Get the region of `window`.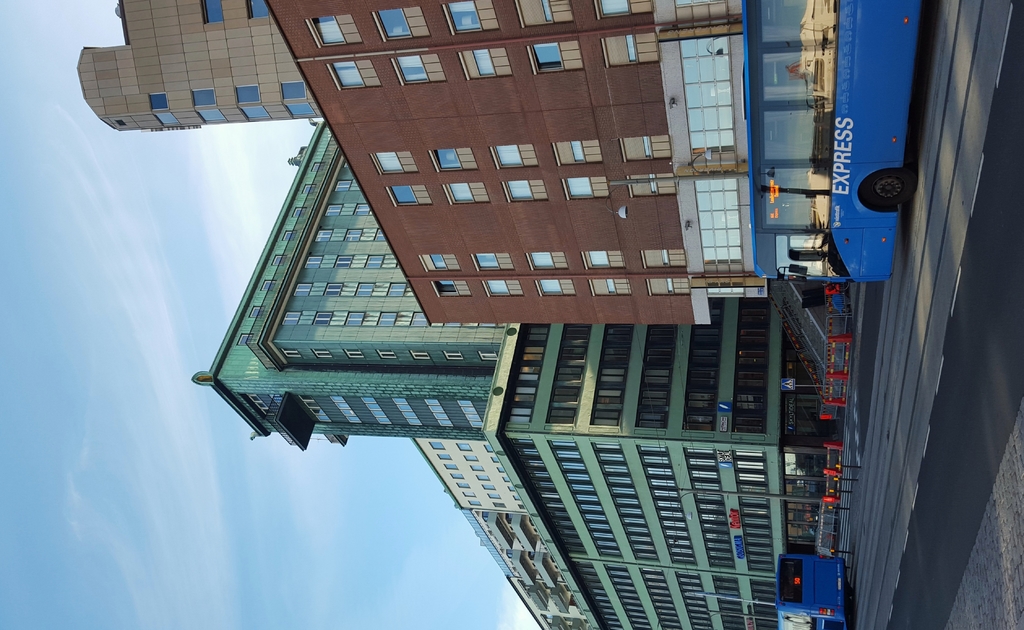
(left=280, top=83, right=304, bottom=98).
